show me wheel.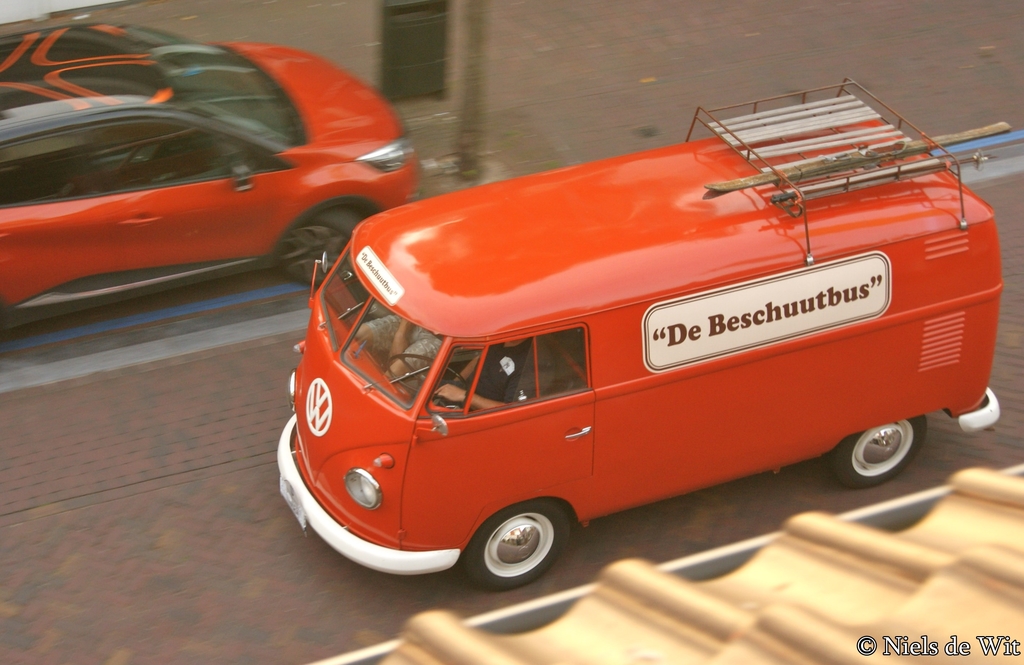
wheel is here: (834, 419, 929, 484).
